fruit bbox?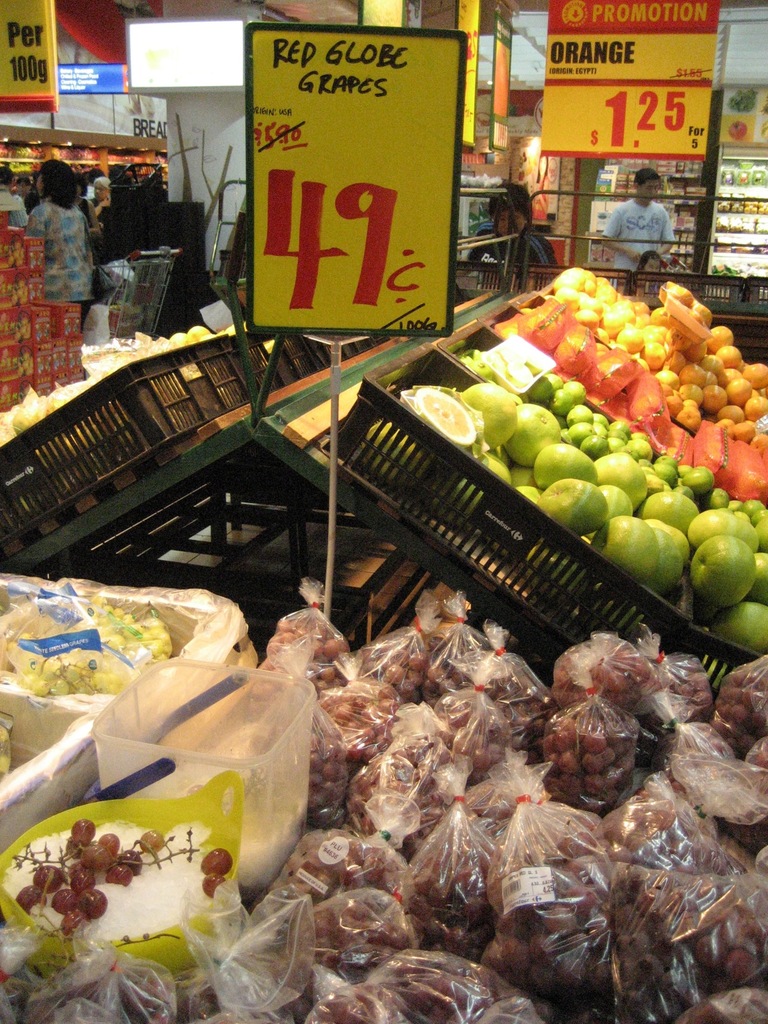
{"left": 202, "top": 872, "right": 225, "bottom": 899}
